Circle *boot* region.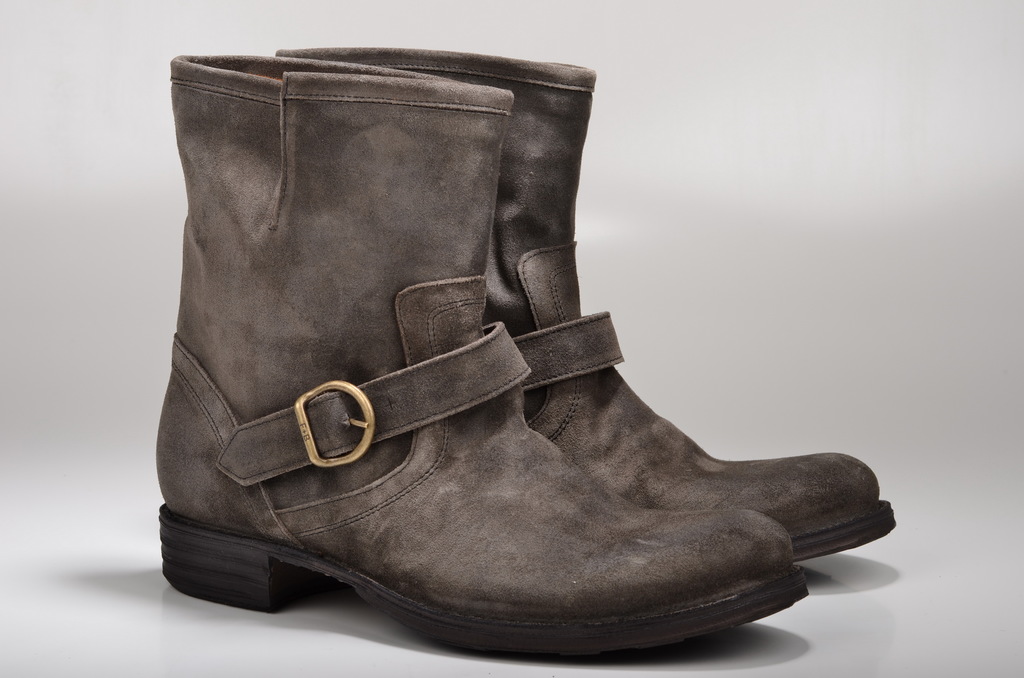
Region: 154,54,808,658.
